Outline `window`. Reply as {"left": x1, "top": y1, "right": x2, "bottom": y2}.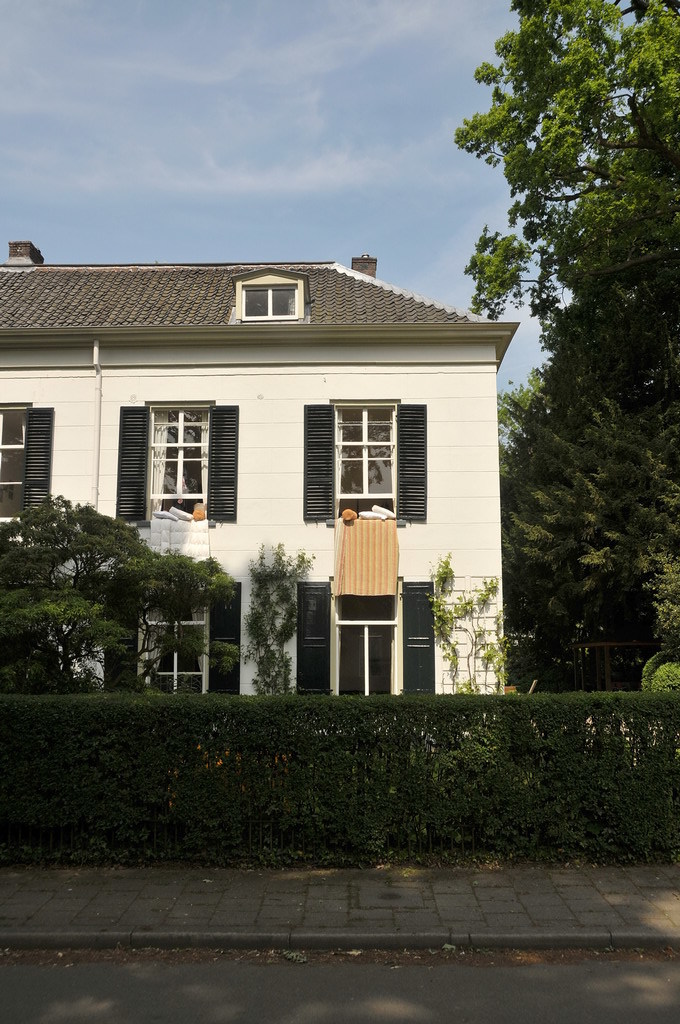
{"left": 226, "top": 269, "right": 313, "bottom": 331}.
